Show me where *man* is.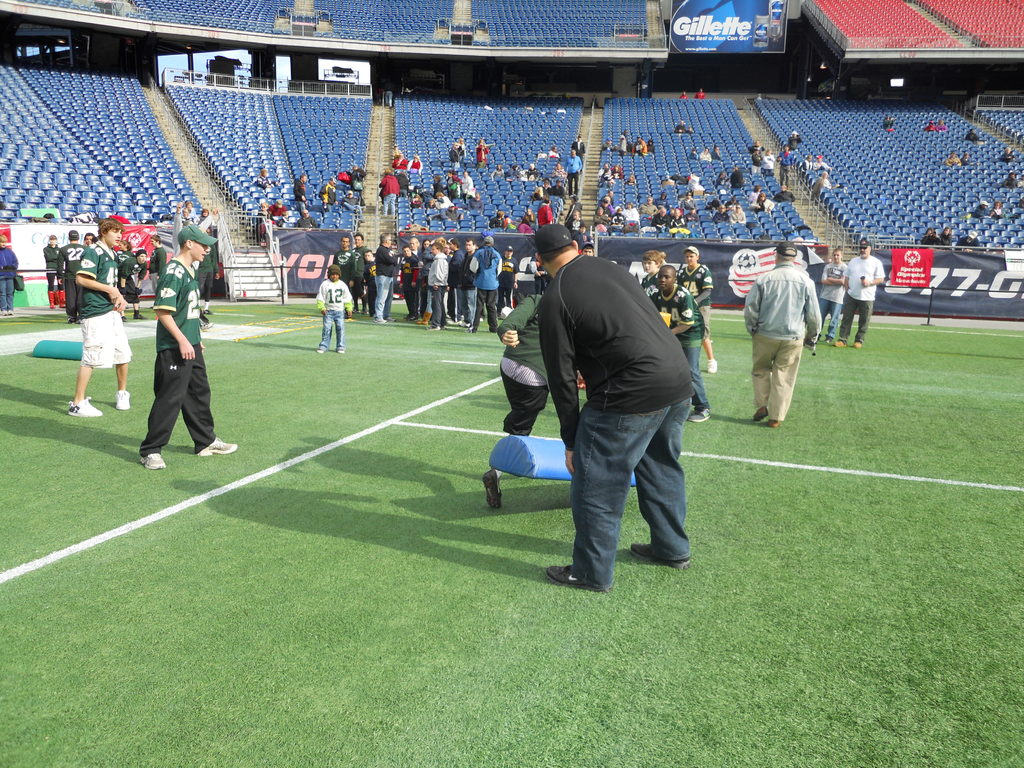
*man* is at detection(595, 161, 614, 181).
